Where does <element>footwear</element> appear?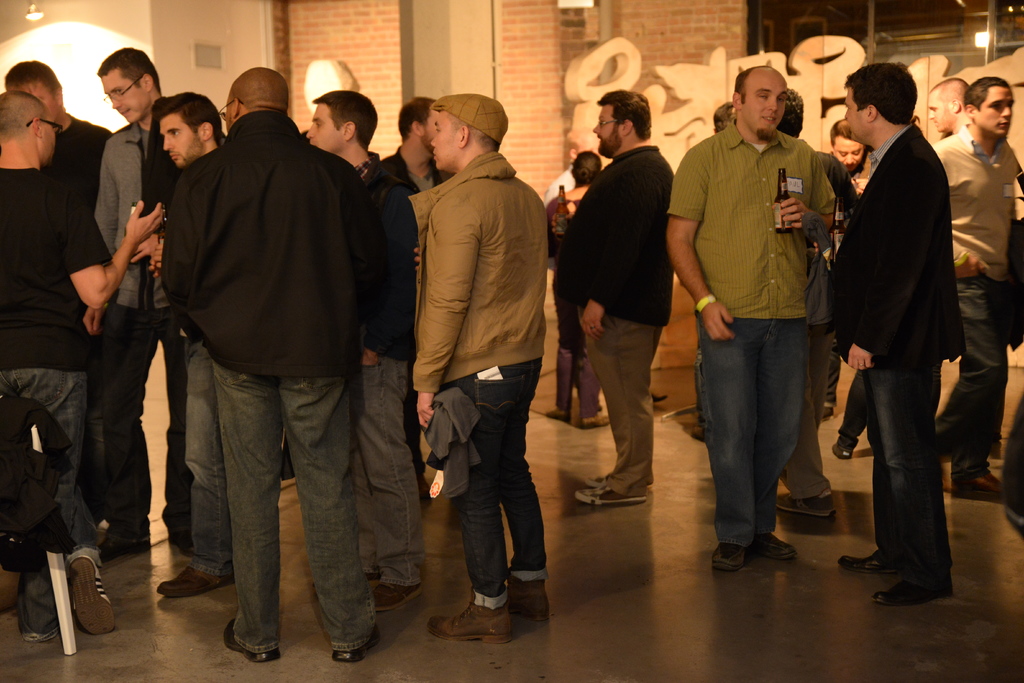
Appears at Rect(832, 441, 858, 462).
